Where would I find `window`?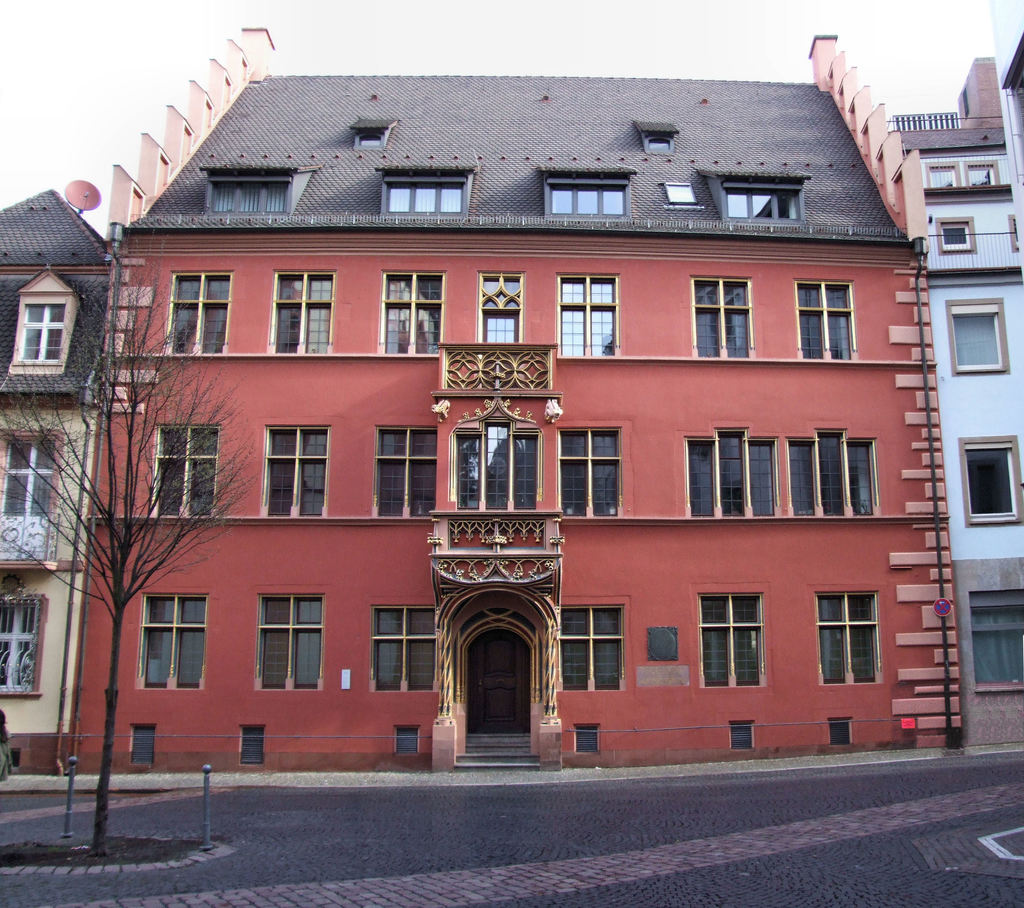
At x1=372 y1=423 x2=437 y2=520.
